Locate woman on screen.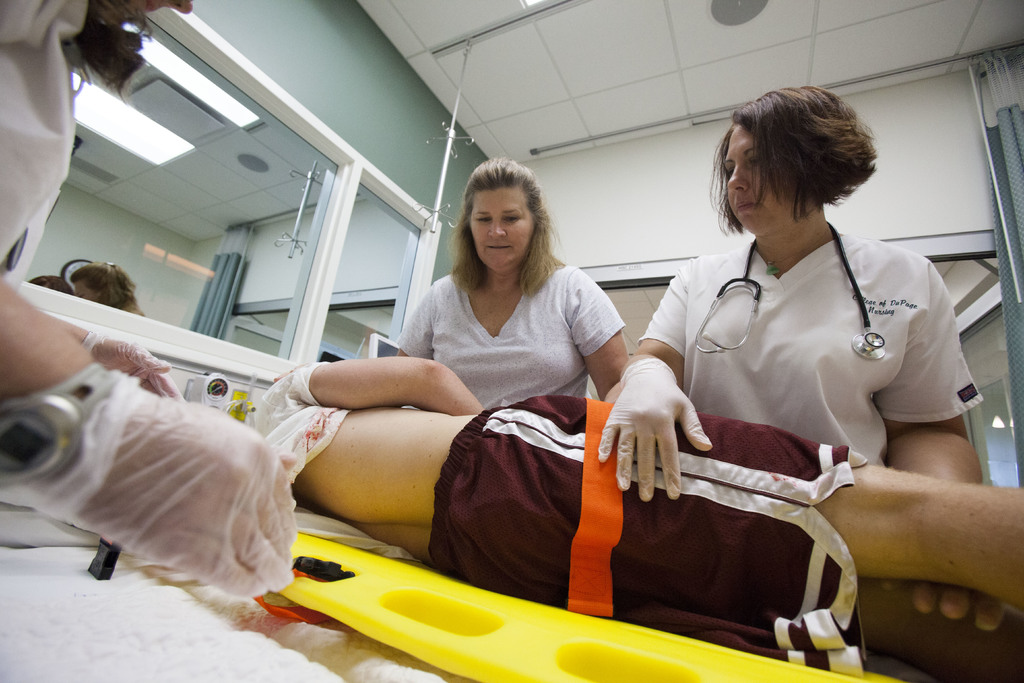
On screen at <region>390, 154, 632, 407</region>.
